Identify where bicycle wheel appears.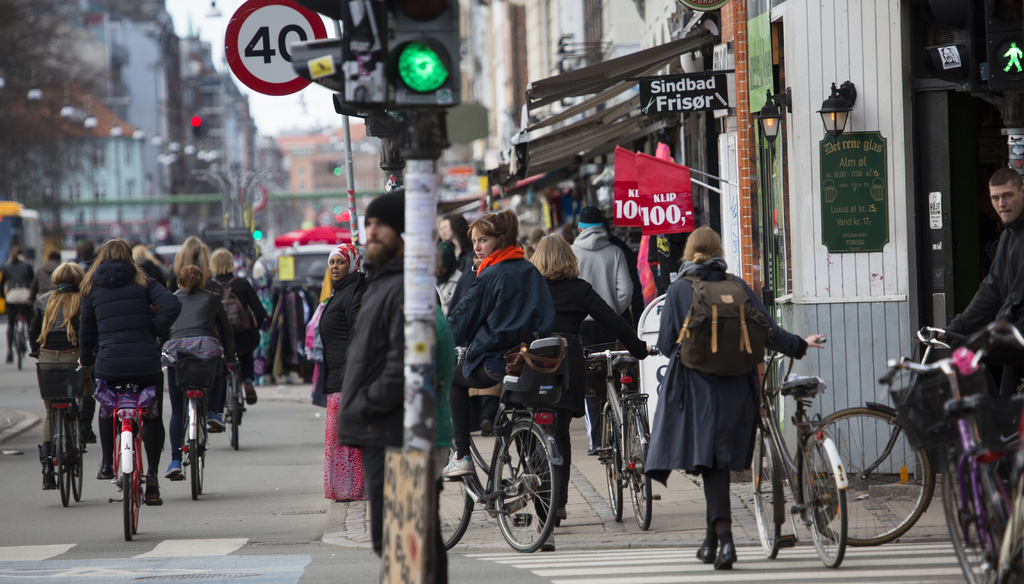
Appears at bbox(628, 400, 657, 530).
